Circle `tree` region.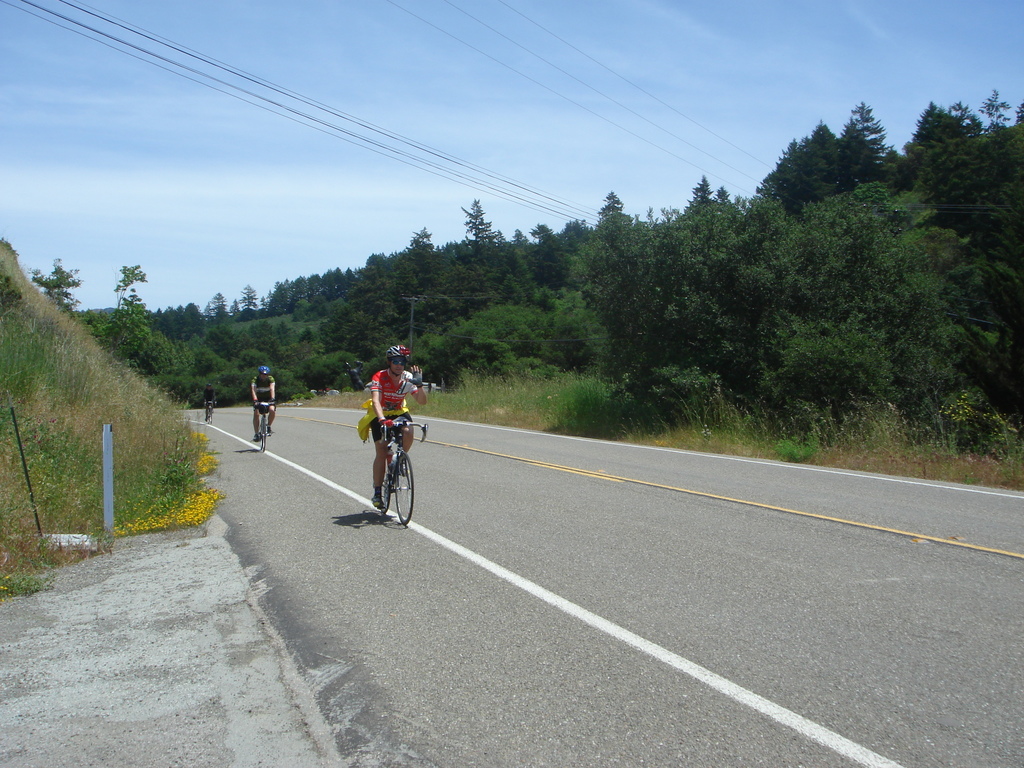
Region: [332, 266, 419, 368].
